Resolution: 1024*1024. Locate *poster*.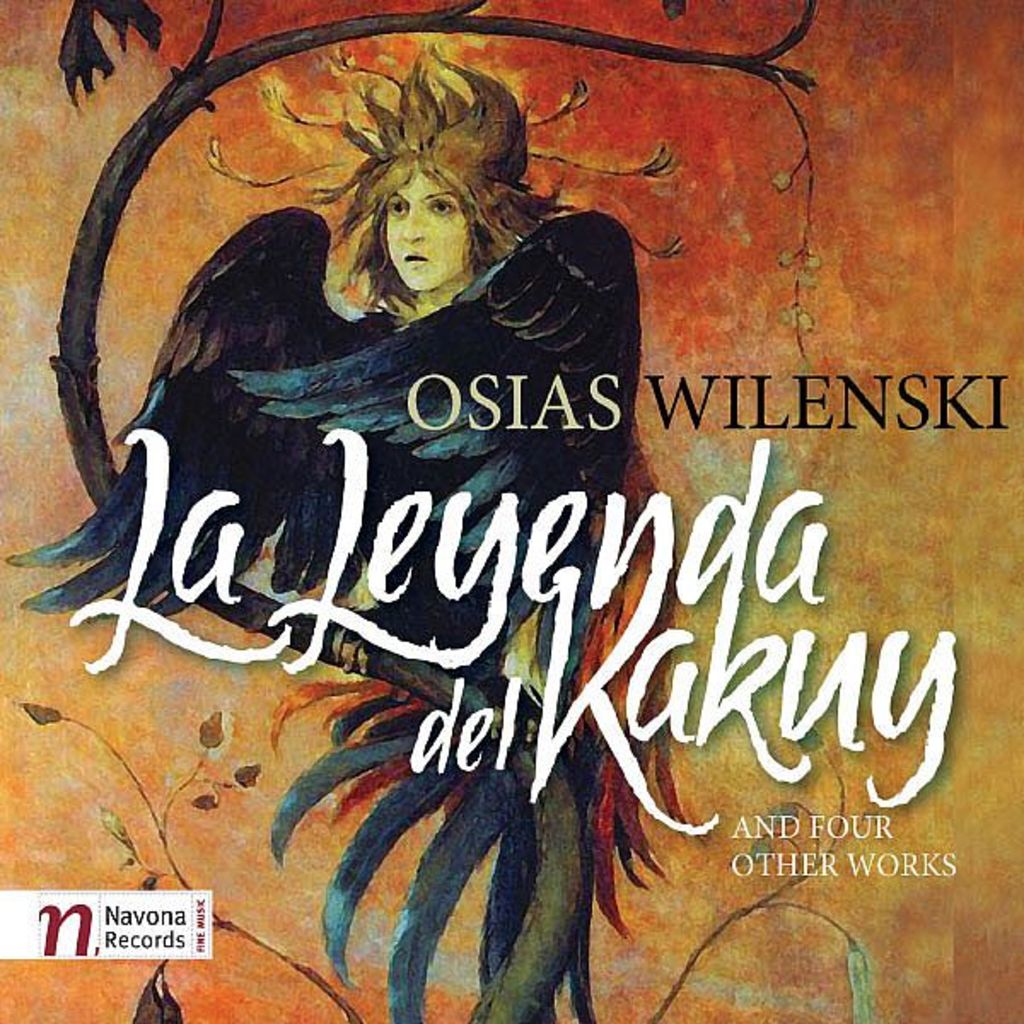
<bbox>0, 0, 1022, 1022</bbox>.
